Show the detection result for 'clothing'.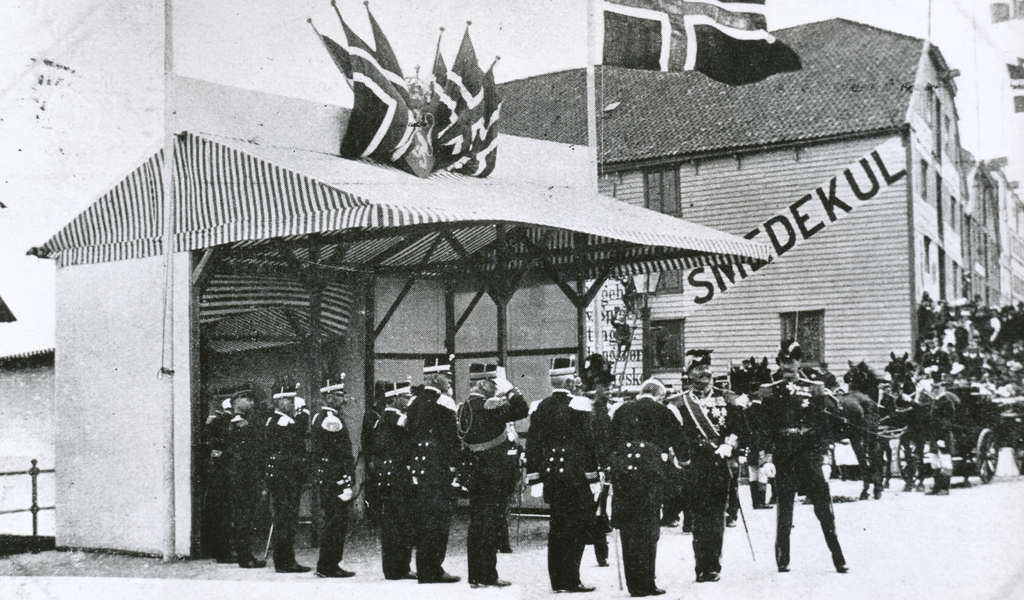
bbox(753, 362, 865, 575).
